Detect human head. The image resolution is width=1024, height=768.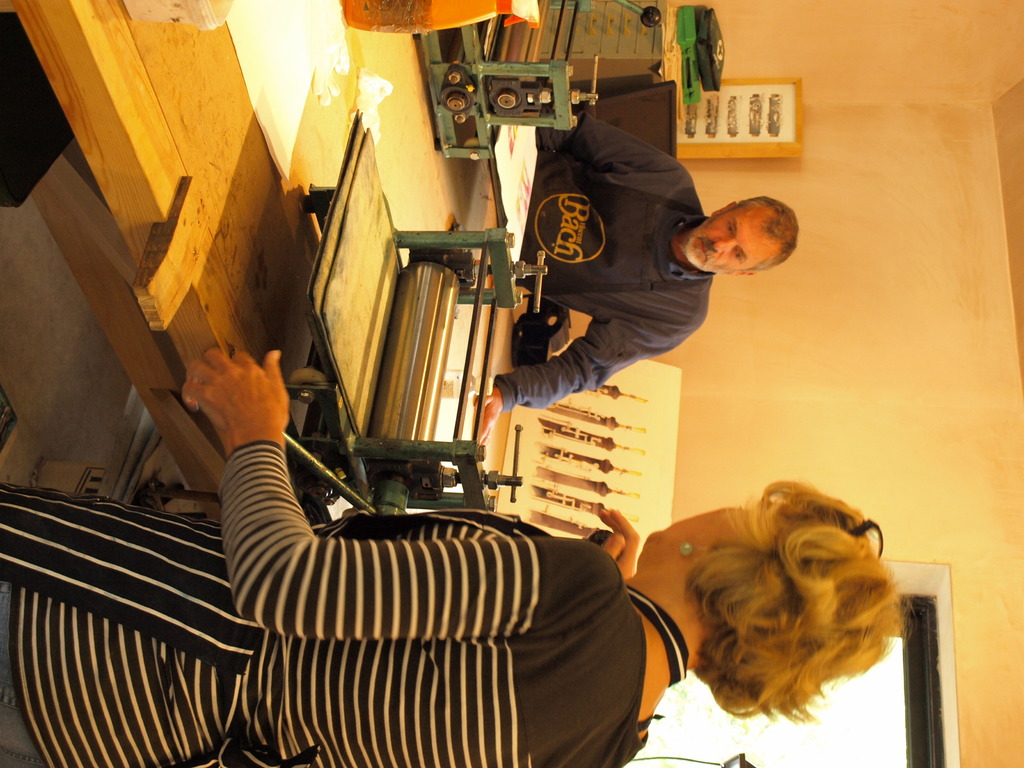
x1=630 y1=477 x2=909 y2=726.
